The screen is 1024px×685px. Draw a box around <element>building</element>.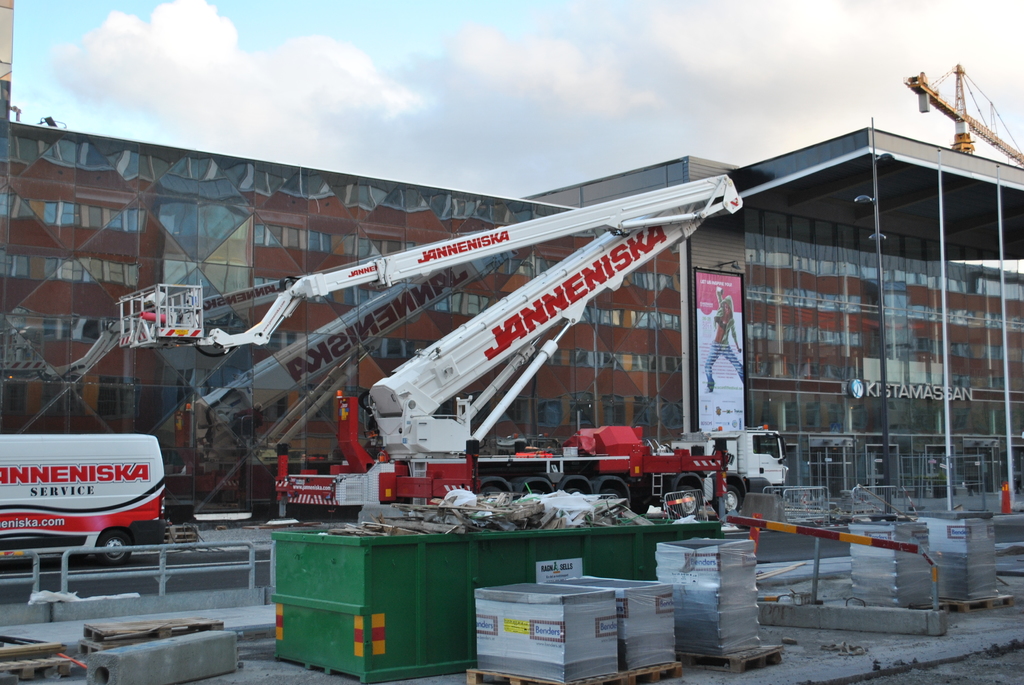
<box>0,0,1023,522</box>.
